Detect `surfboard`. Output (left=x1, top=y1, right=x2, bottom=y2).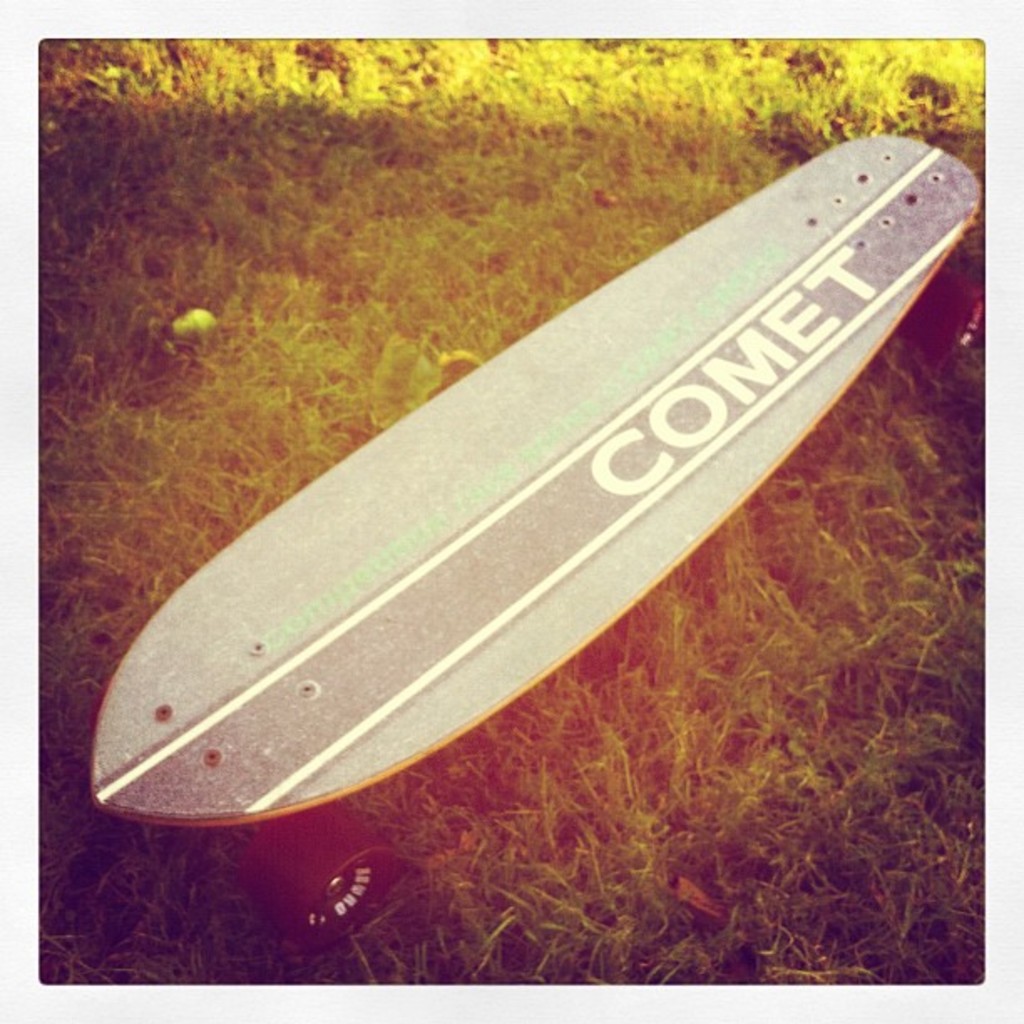
(left=90, top=129, right=982, bottom=833).
